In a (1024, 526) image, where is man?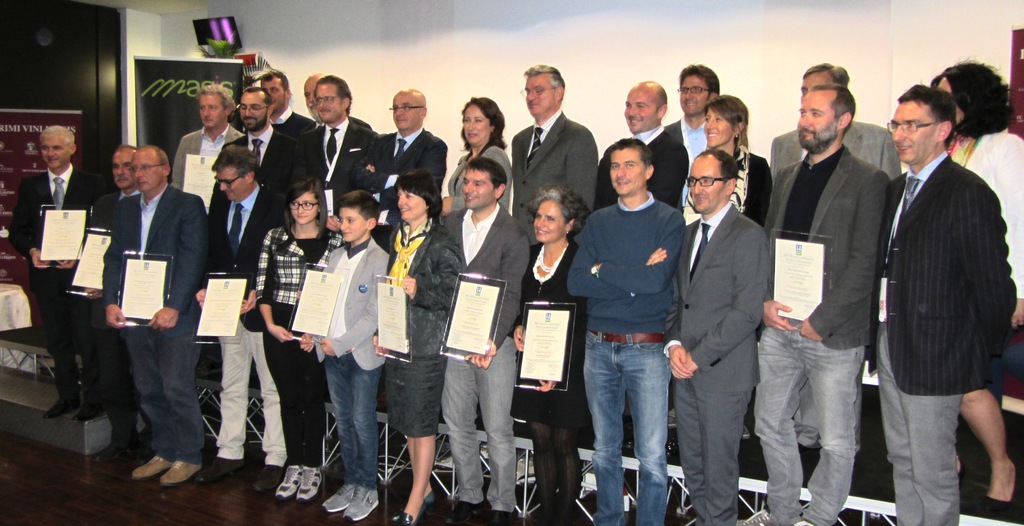
441 158 531 525.
